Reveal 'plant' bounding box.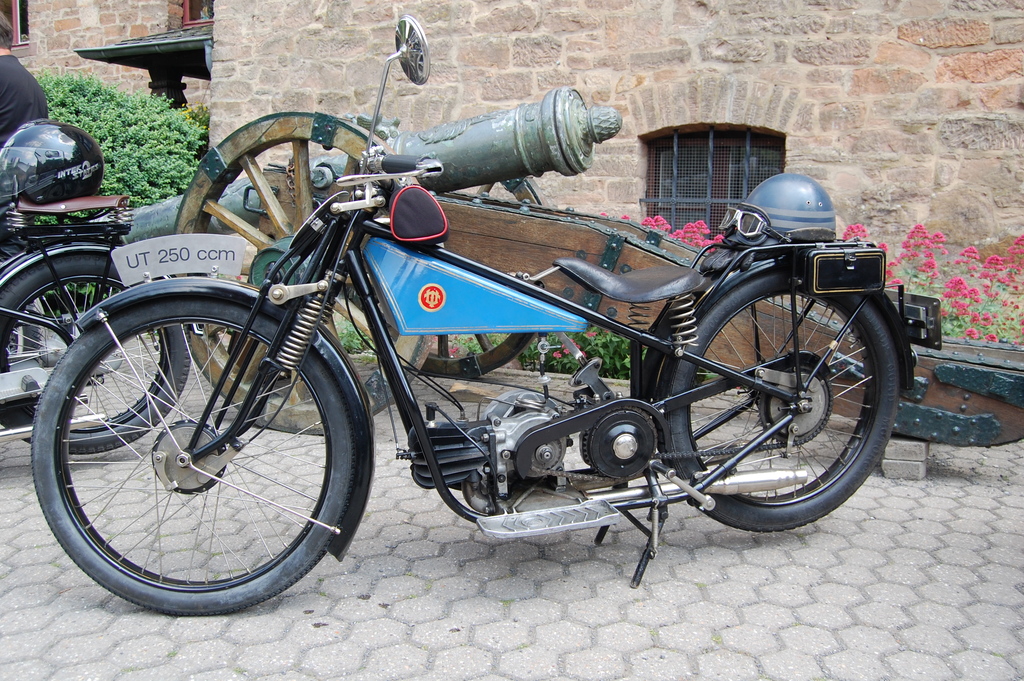
Revealed: (335,314,378,352).
